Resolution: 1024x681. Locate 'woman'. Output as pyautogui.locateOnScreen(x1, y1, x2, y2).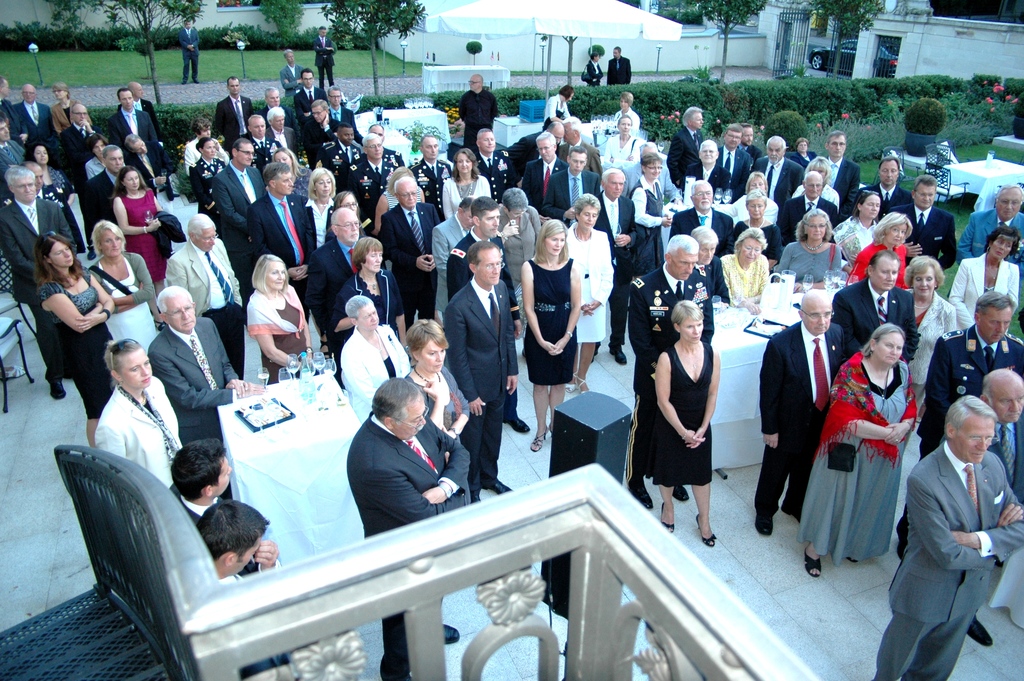
pyautogui.locateOnScreen(47, 79, 93, 140).
